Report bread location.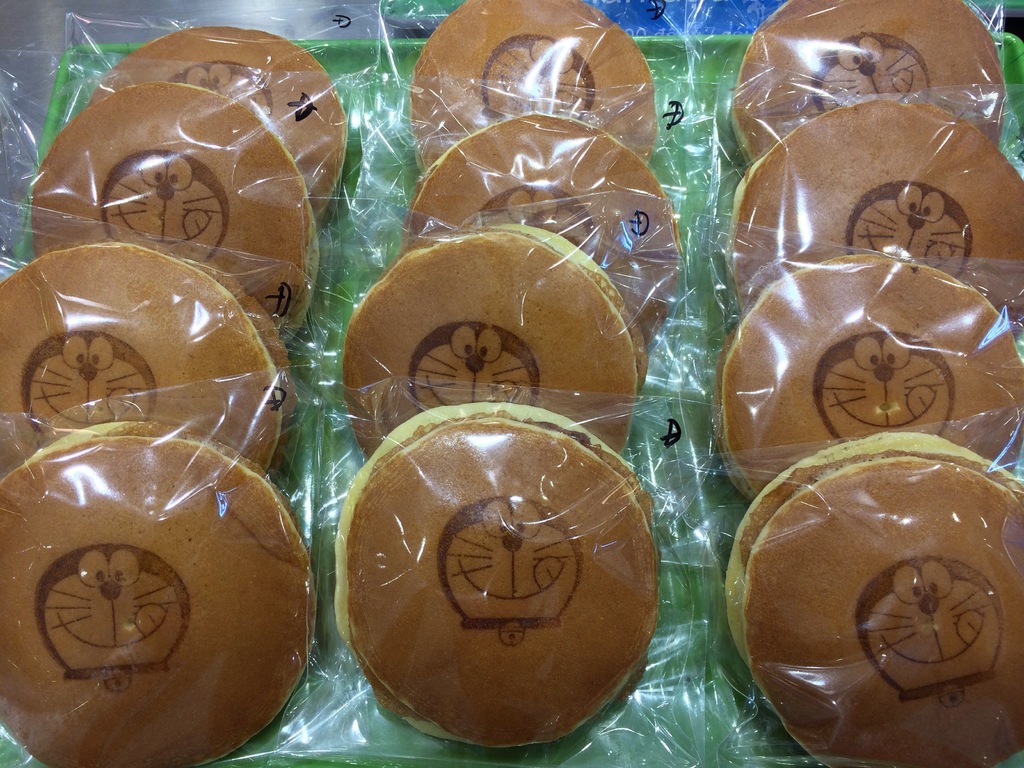
Report: rect(724, 429, 1023, 767).
